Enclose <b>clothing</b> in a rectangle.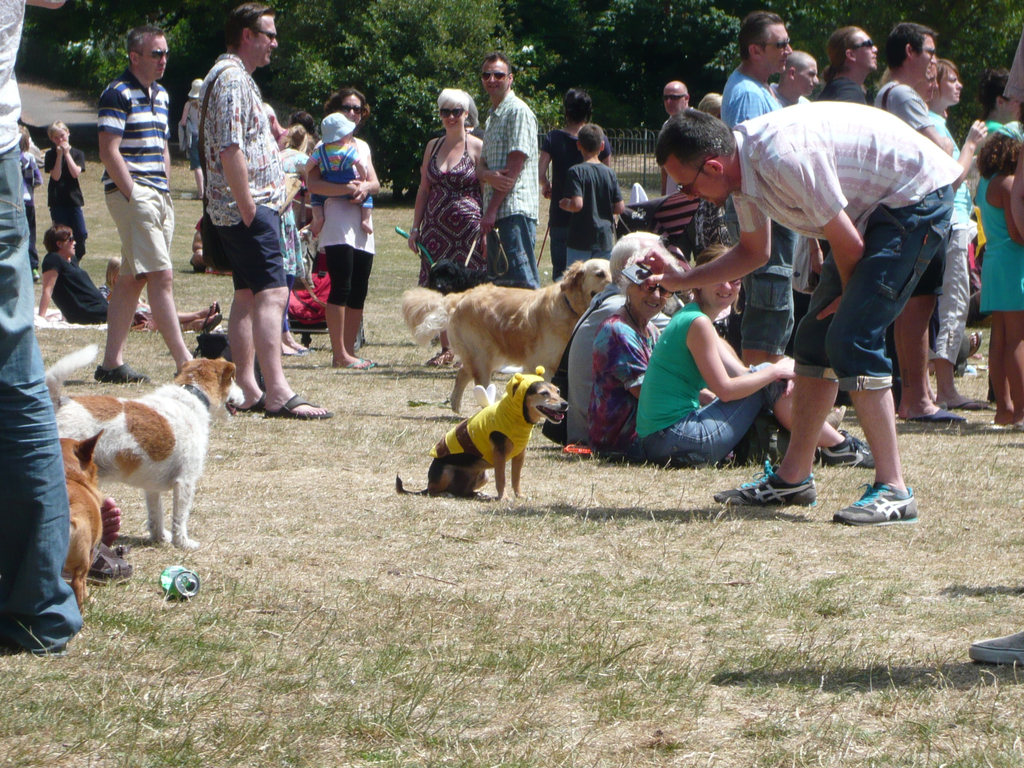
select_region(307, 141, 371, 209).
